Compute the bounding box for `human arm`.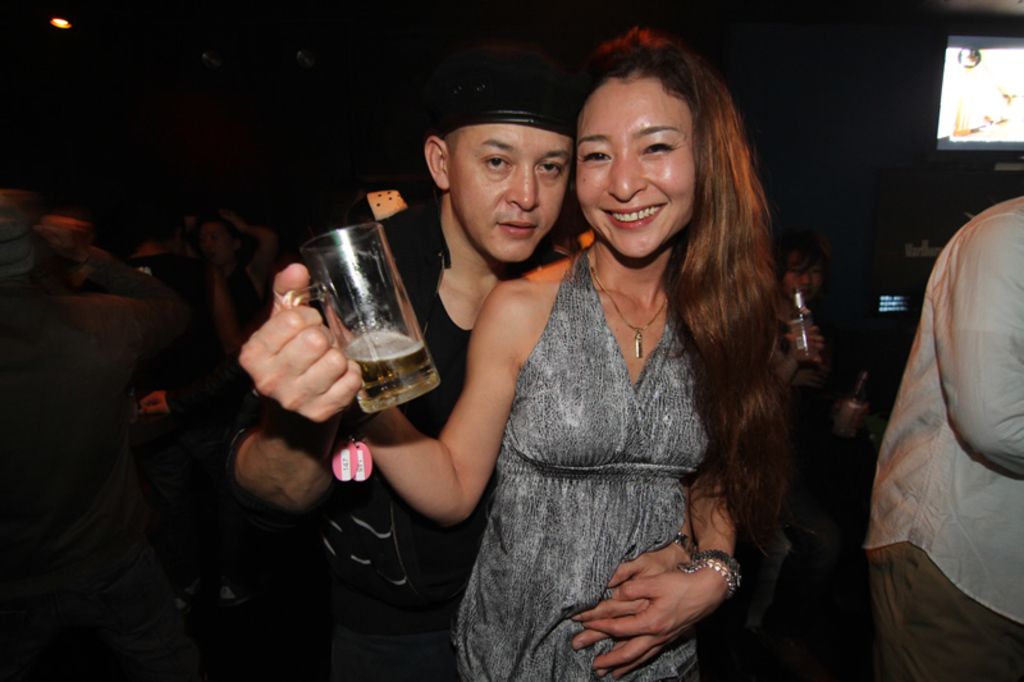
region(362, 242, 556, 578).
